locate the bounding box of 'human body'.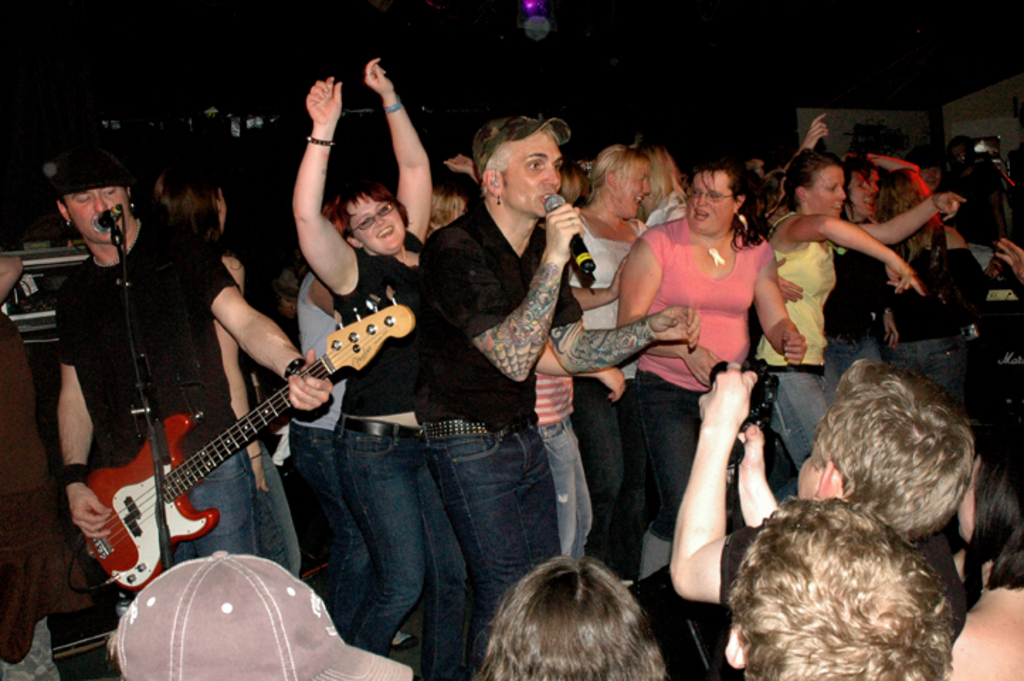
Bounding box: [x1=774, y1=145, x2=930, y2=392].
